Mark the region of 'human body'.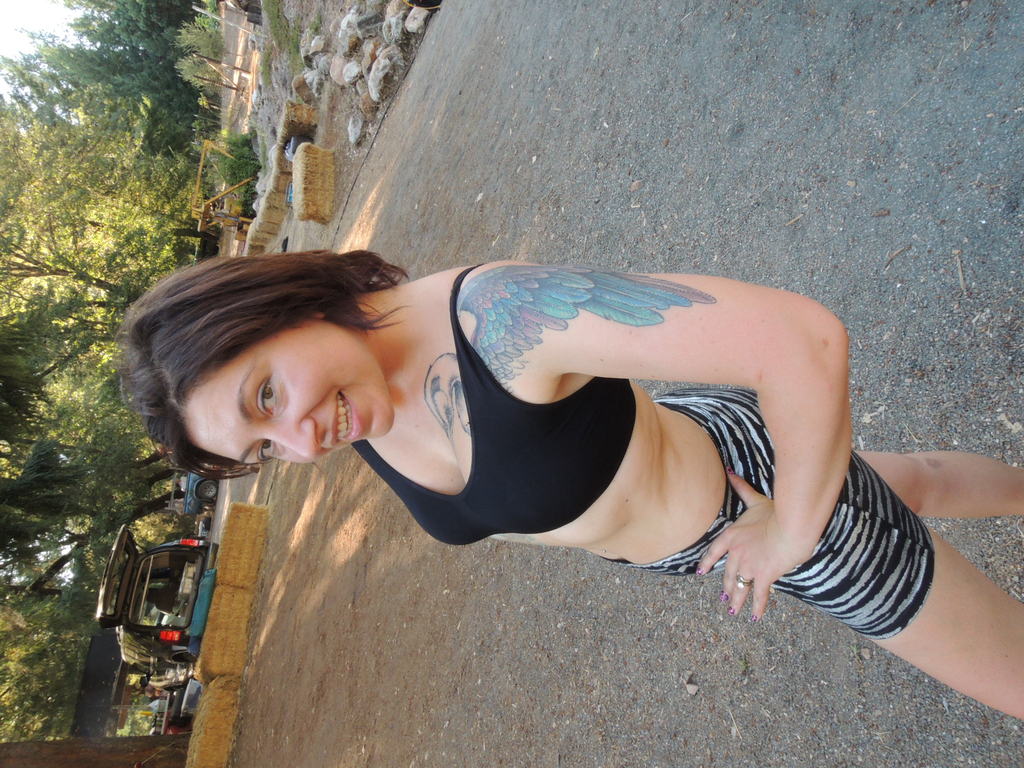
Region: region(96, 211, 995, 685).
